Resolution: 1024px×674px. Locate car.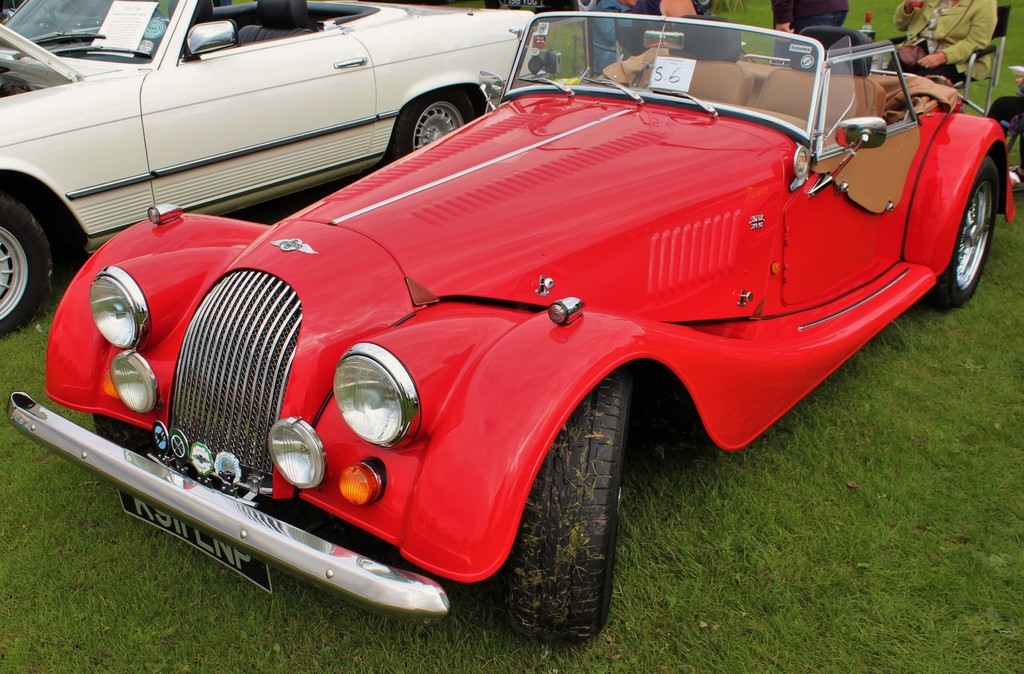
pyautogui.locateOnScreen(6, 7, 1022, 644).
